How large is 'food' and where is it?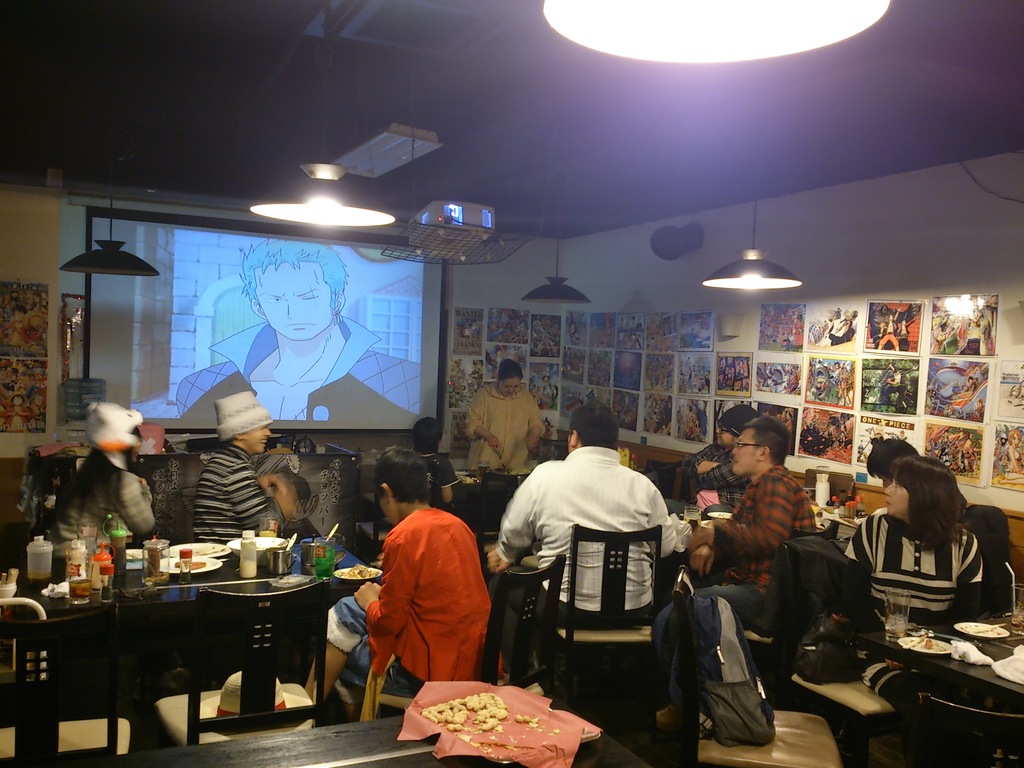
Bounding box: <bbox>424, 684, 507, 730</bbox>.
